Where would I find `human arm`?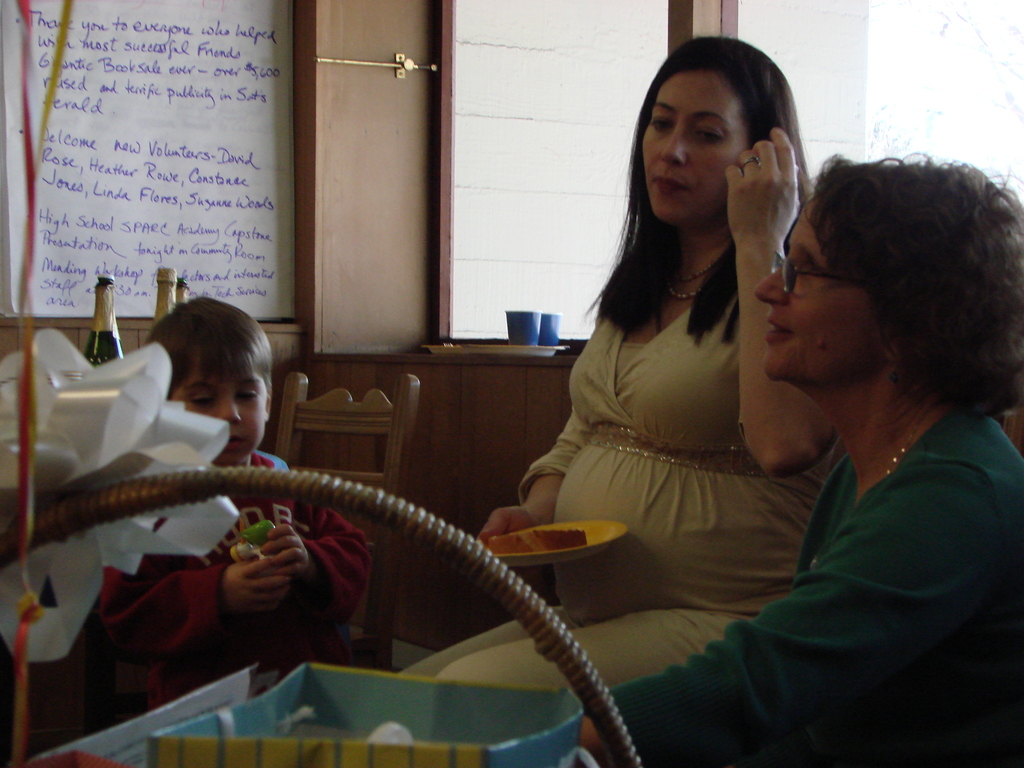
At <region>97, 553, 292, 666</region>.
